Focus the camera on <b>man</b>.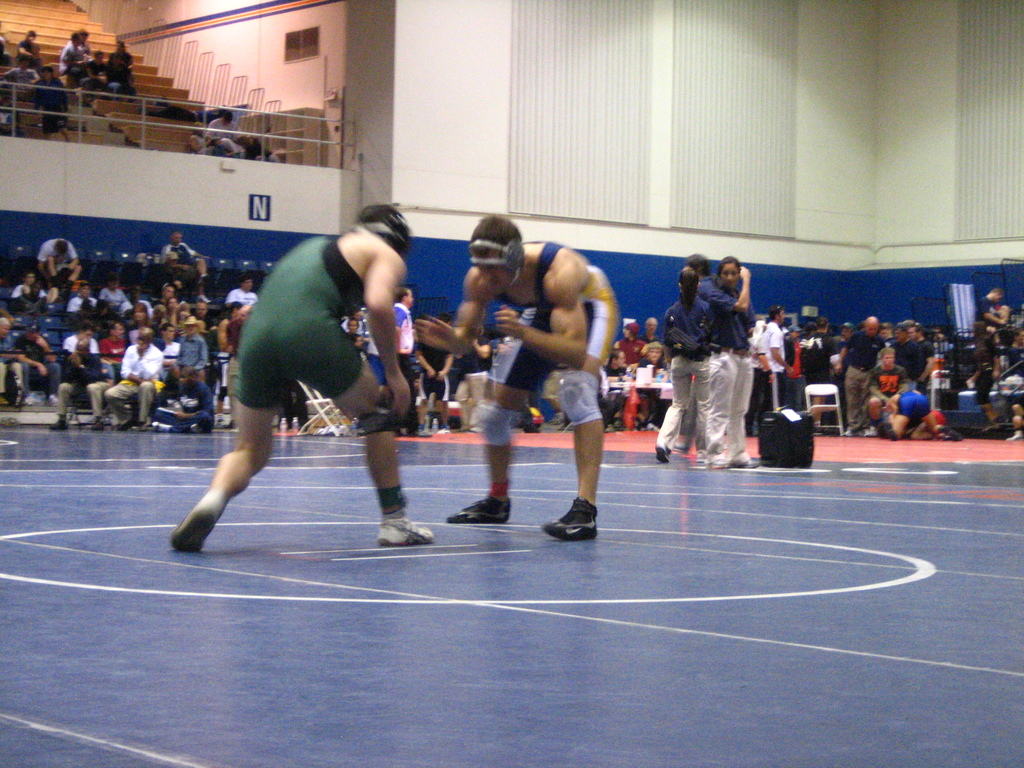
Focus region: x1=202 y1=111 x2=238 y2=140.
